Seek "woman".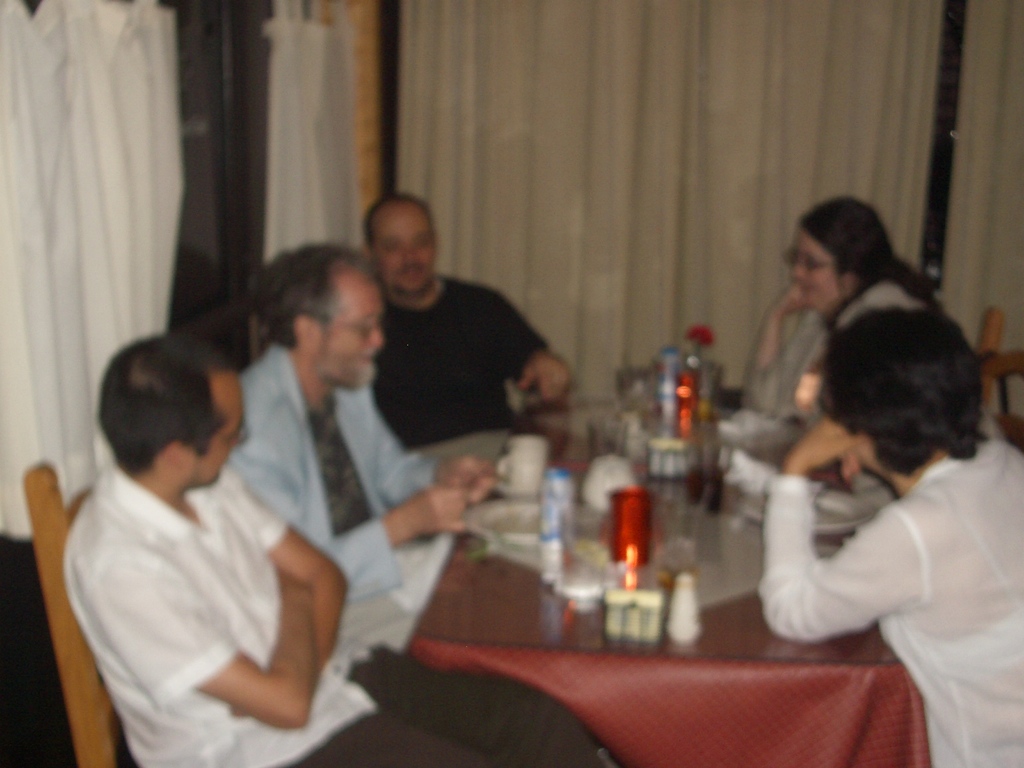
755/305/1023/767.
